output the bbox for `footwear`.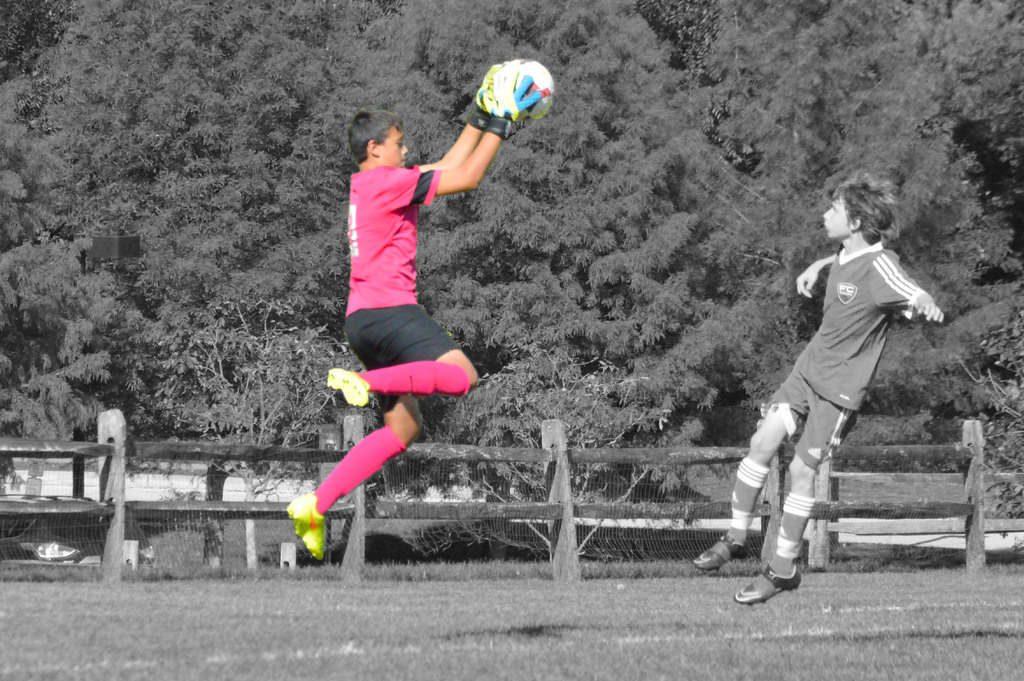
detection(328, 367, 367, 407).
